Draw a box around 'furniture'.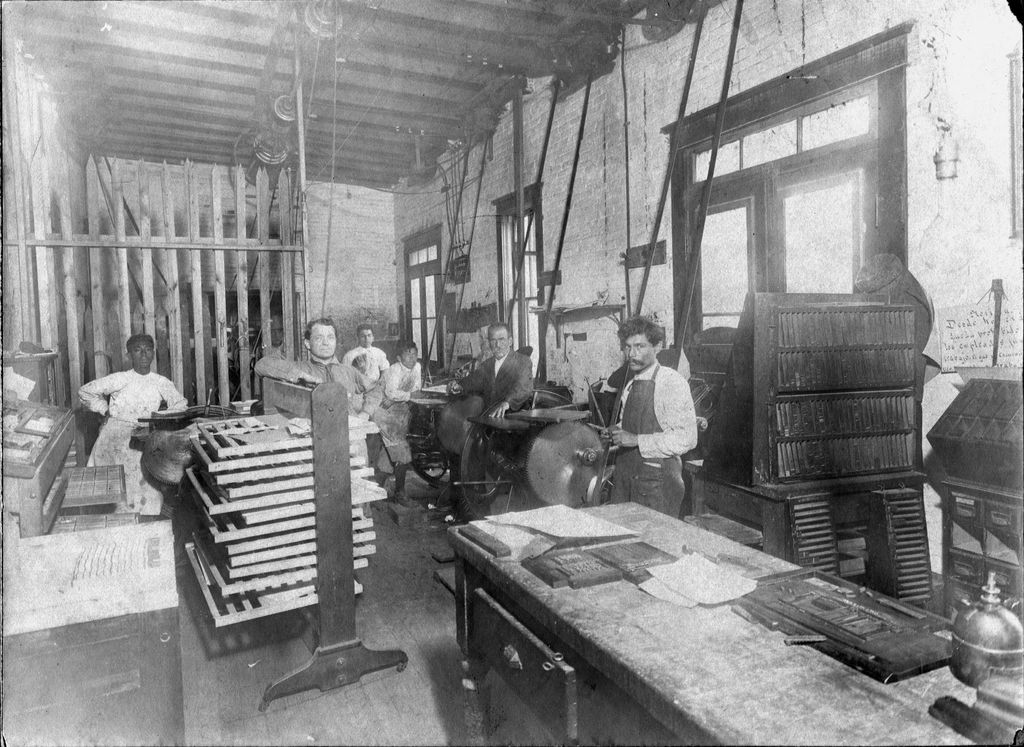
0/519/183/746.
